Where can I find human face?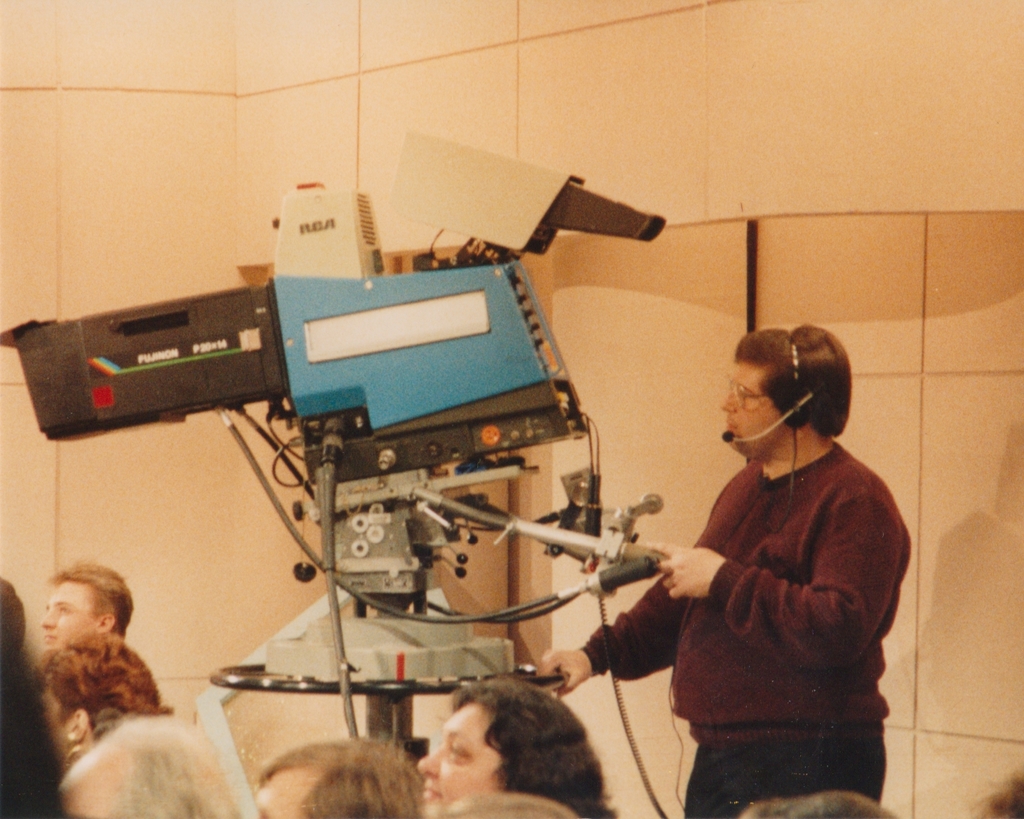
You can find it at box=[716, 361, 785, 459].
